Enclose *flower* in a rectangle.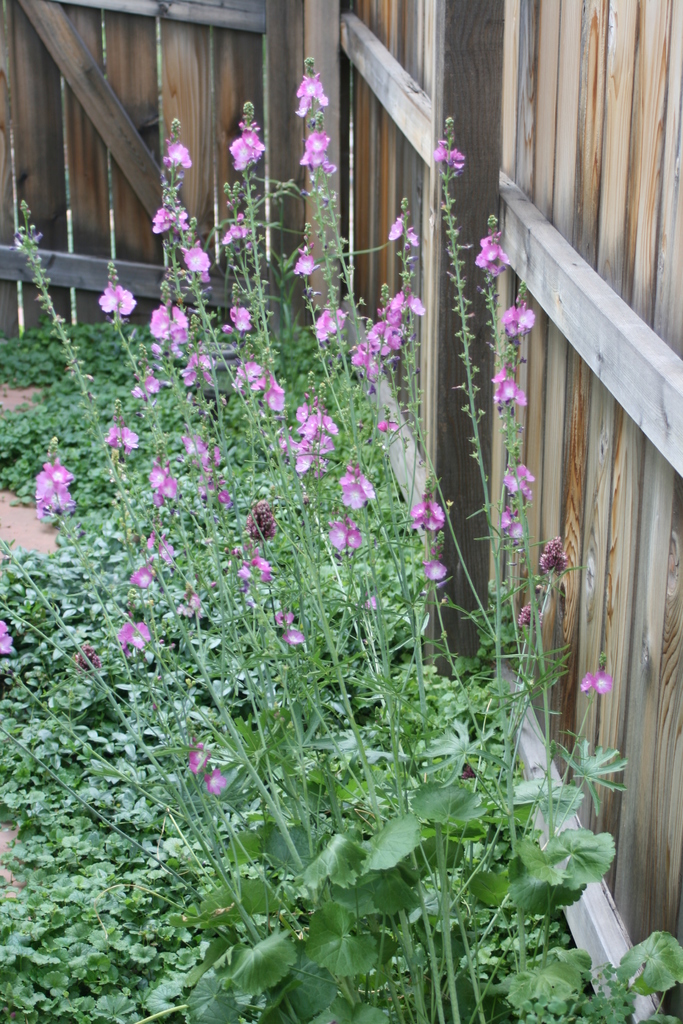
[left=35, top=461, right=73, bottom=516].
